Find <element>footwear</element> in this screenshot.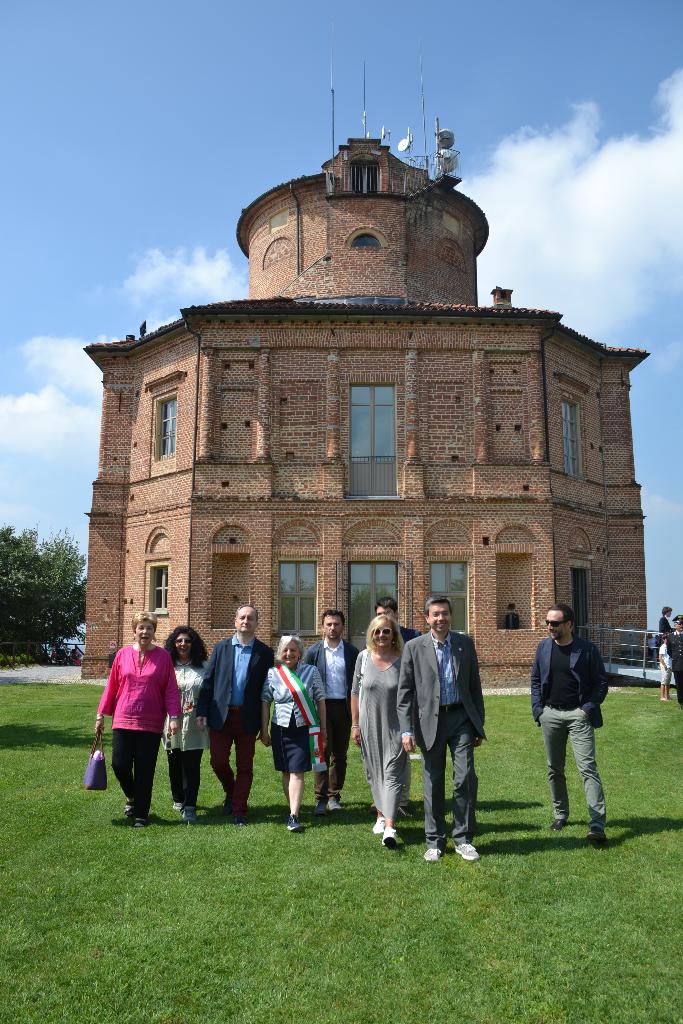
The bounding box for <element>footwear</element> is box=[181, 808, 196, 830].
